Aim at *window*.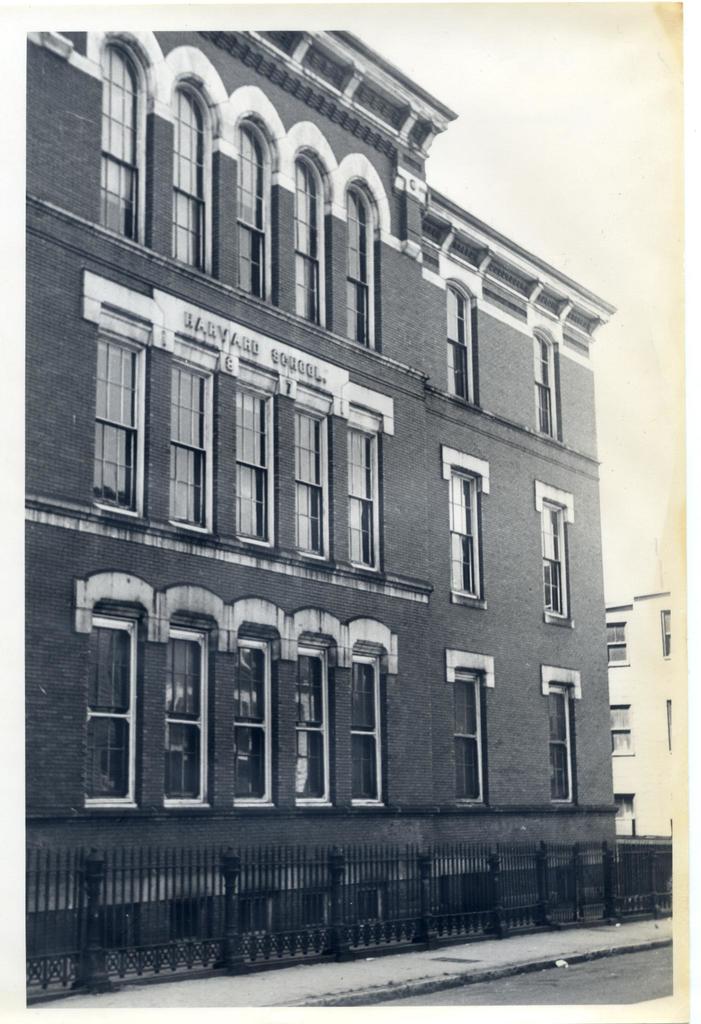
Aimed at [x1=545, y1=686, x2=580, y2=805].
